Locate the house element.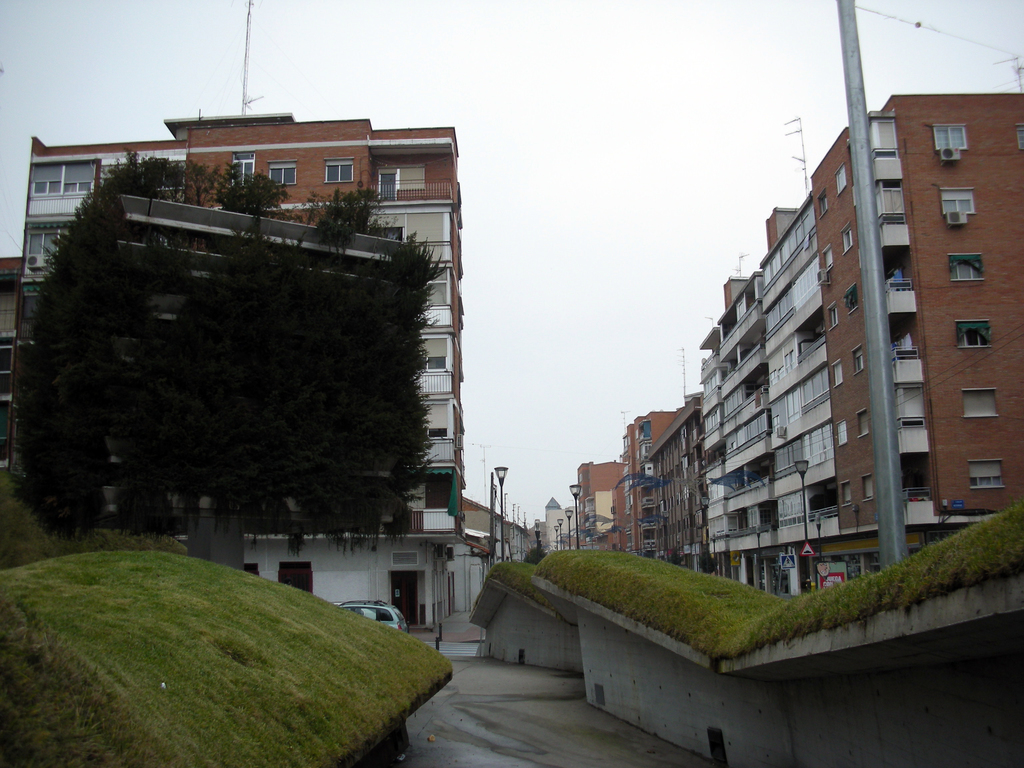
Element bbox: (23,83,500,612).
